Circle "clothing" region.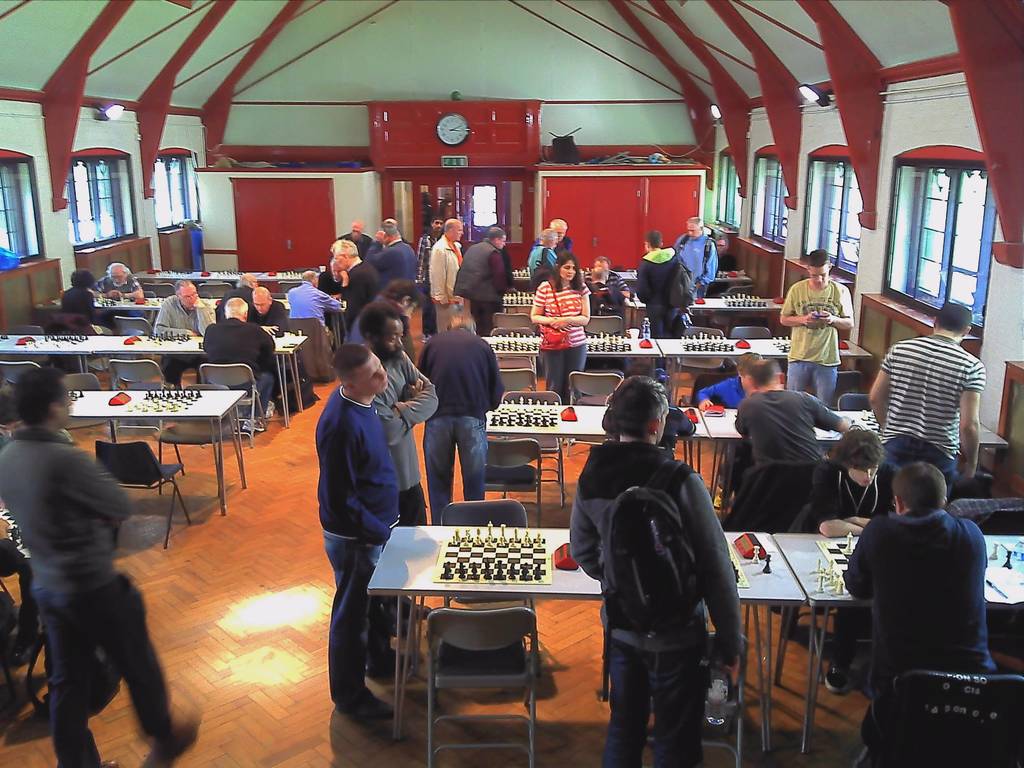
Region: l=417, t=233, r=439, b=337.
